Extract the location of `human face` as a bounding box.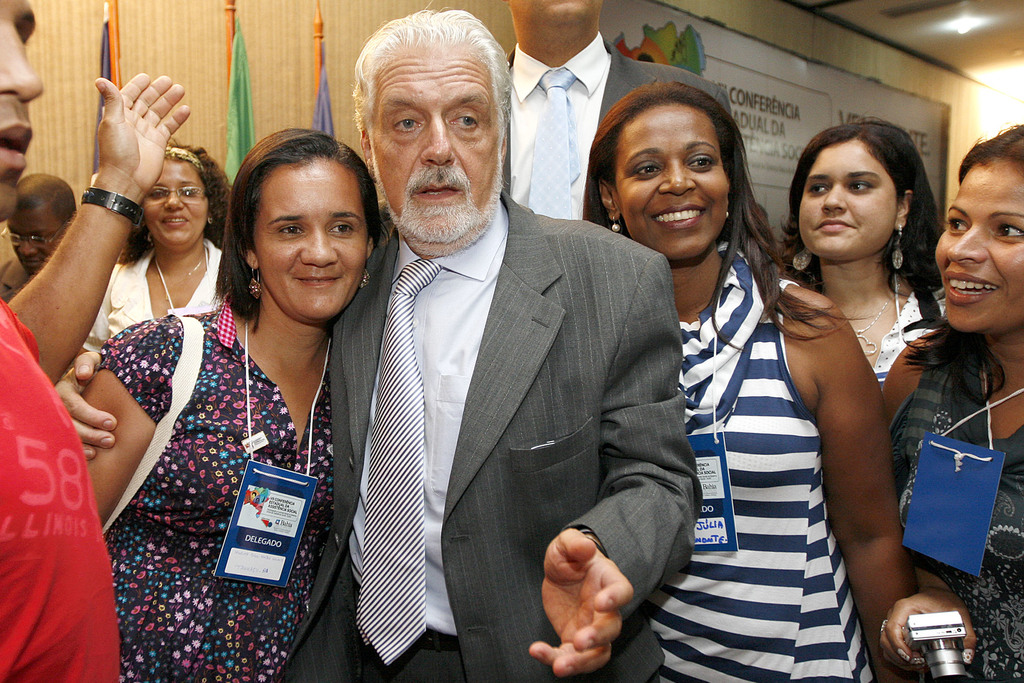
detection(799, 136, 897, 257).
